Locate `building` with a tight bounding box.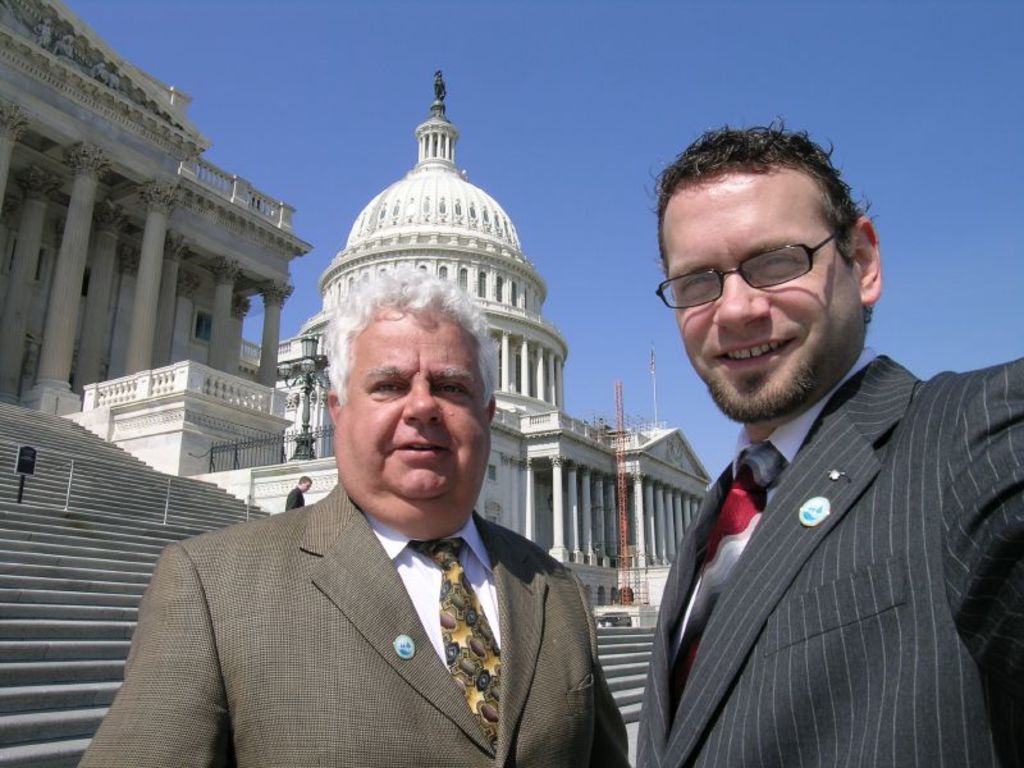
l=3, t=0, r=312, b=474.
